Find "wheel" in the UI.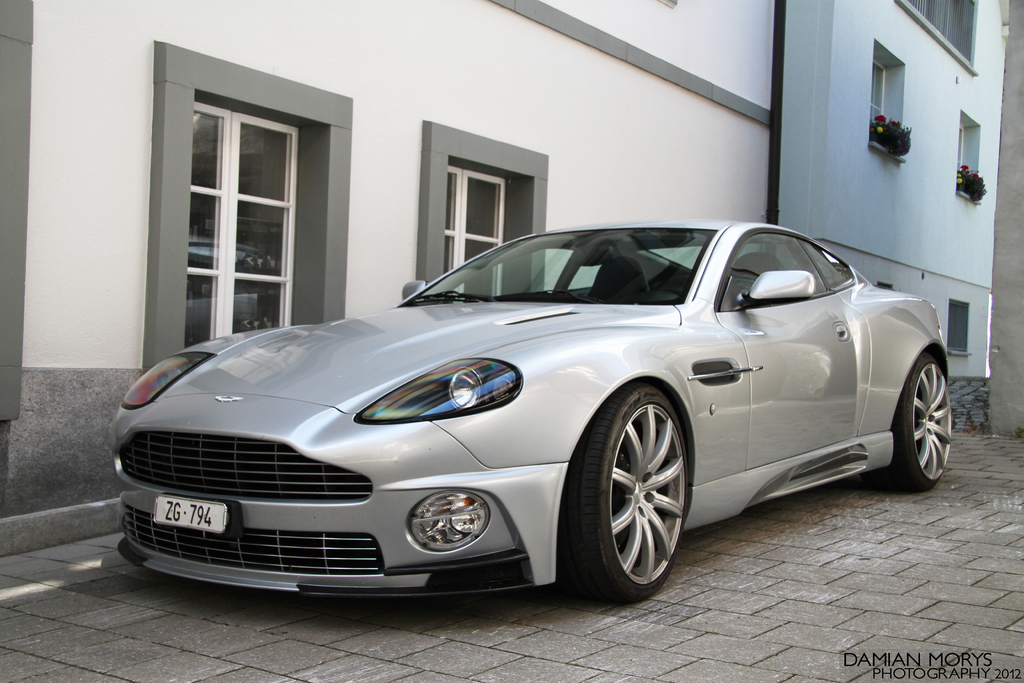
UI element at 890:356:950:490.
